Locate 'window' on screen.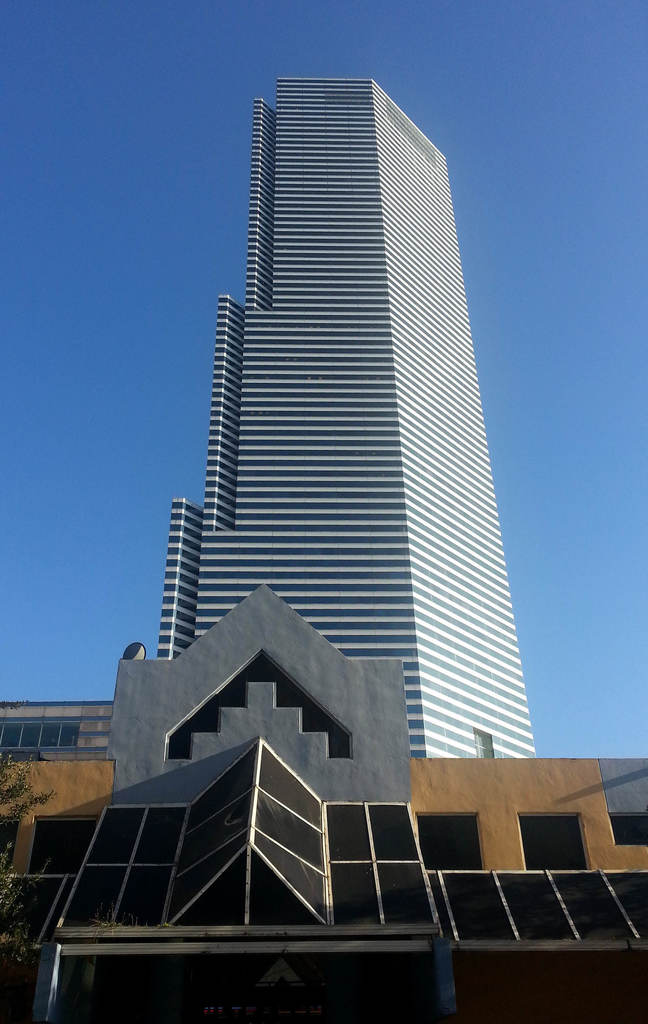
On screen at 534:813:600:896.
